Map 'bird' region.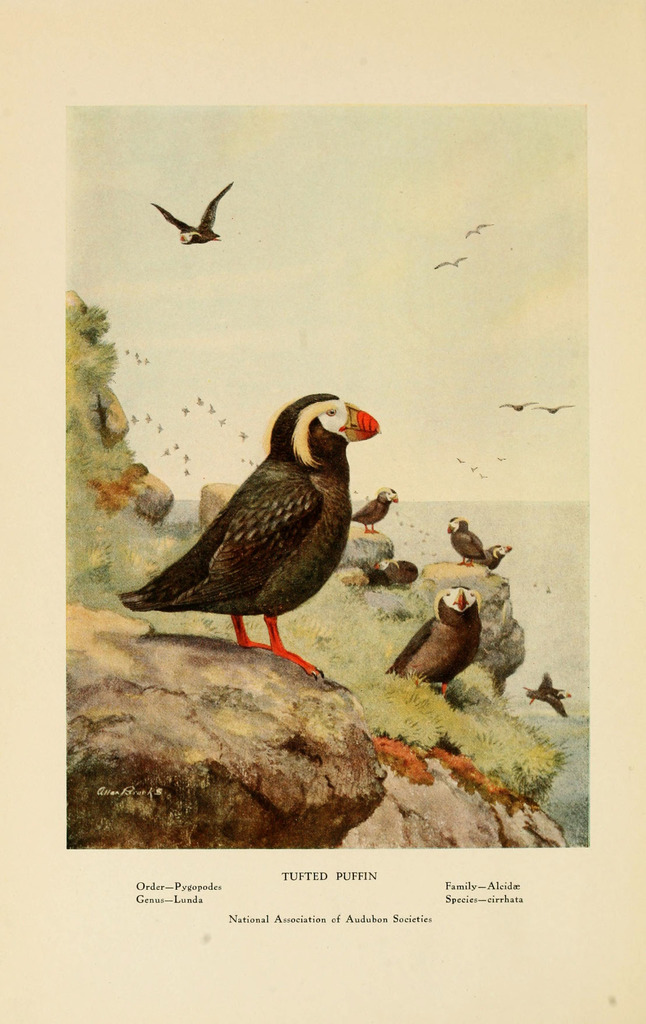
Mapped to crop(522, 671, 572, 721).
